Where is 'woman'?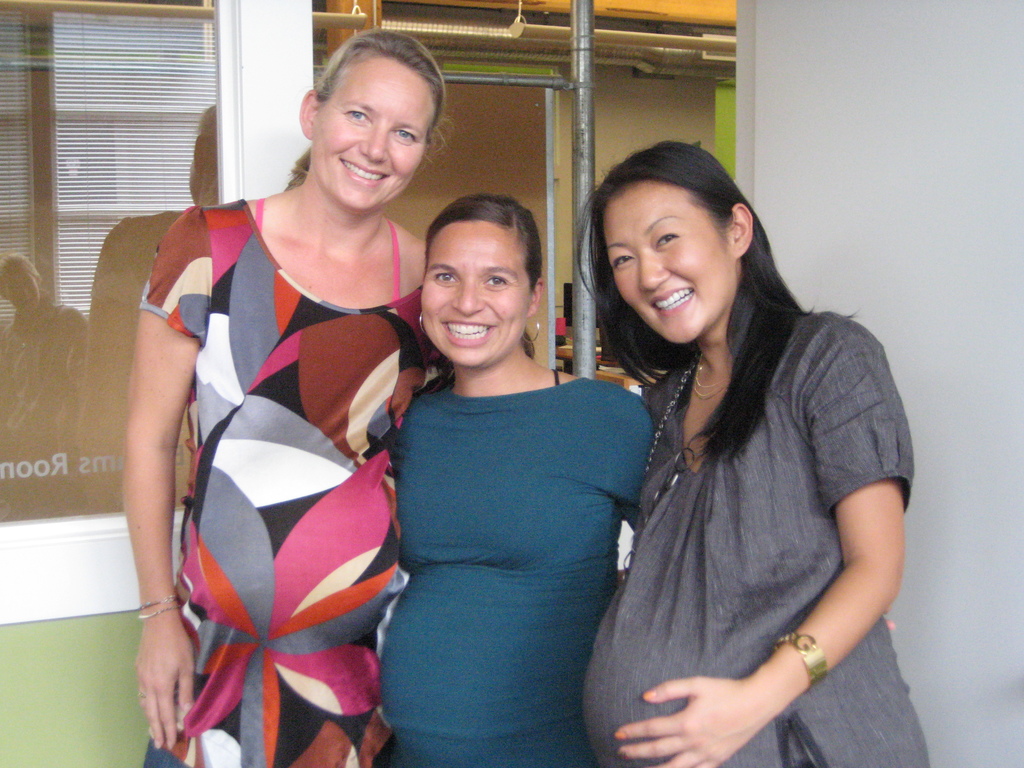
[117, 26, 459, 767].
